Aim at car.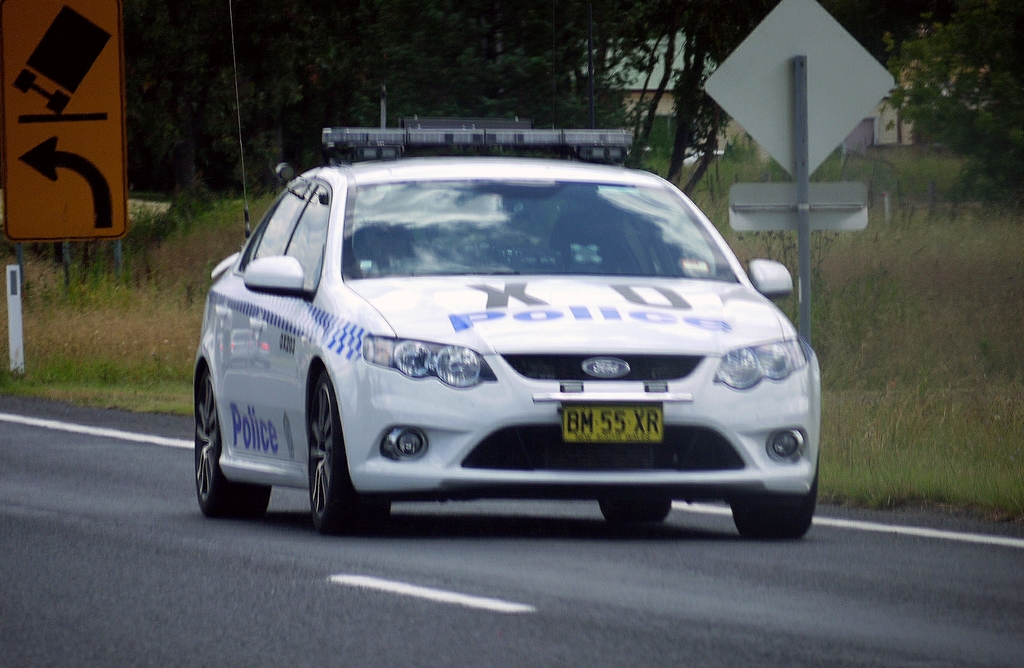
Aimed at locate(191, 0, 816, 538).
